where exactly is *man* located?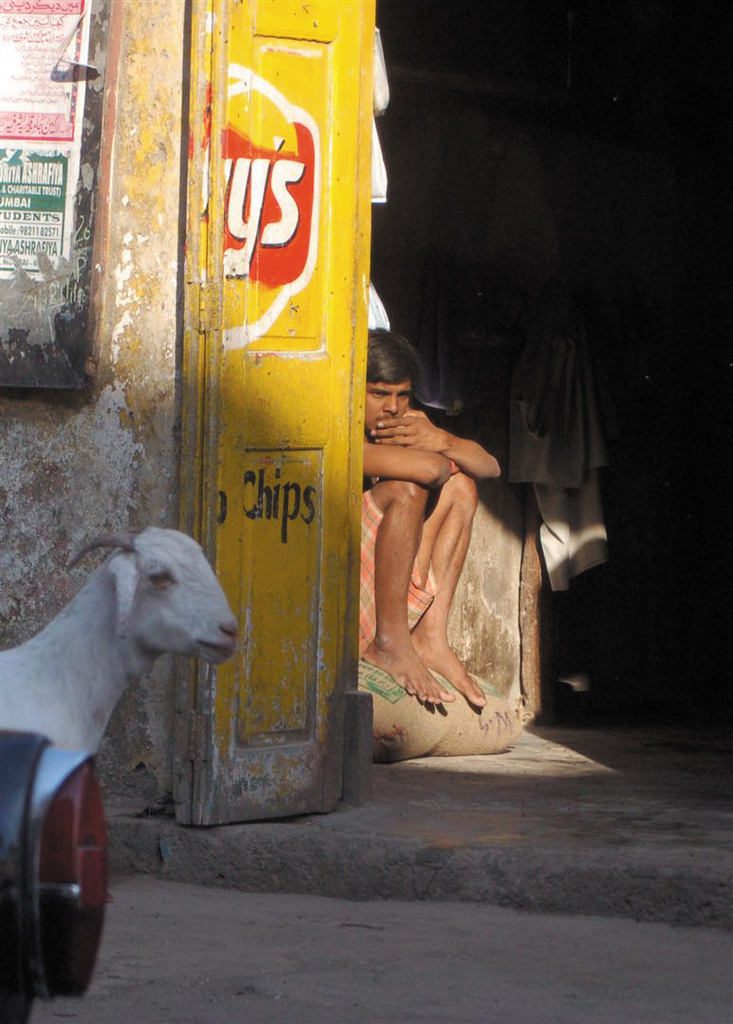
Its bounding box is select_region(343, 302, 519, 795).
